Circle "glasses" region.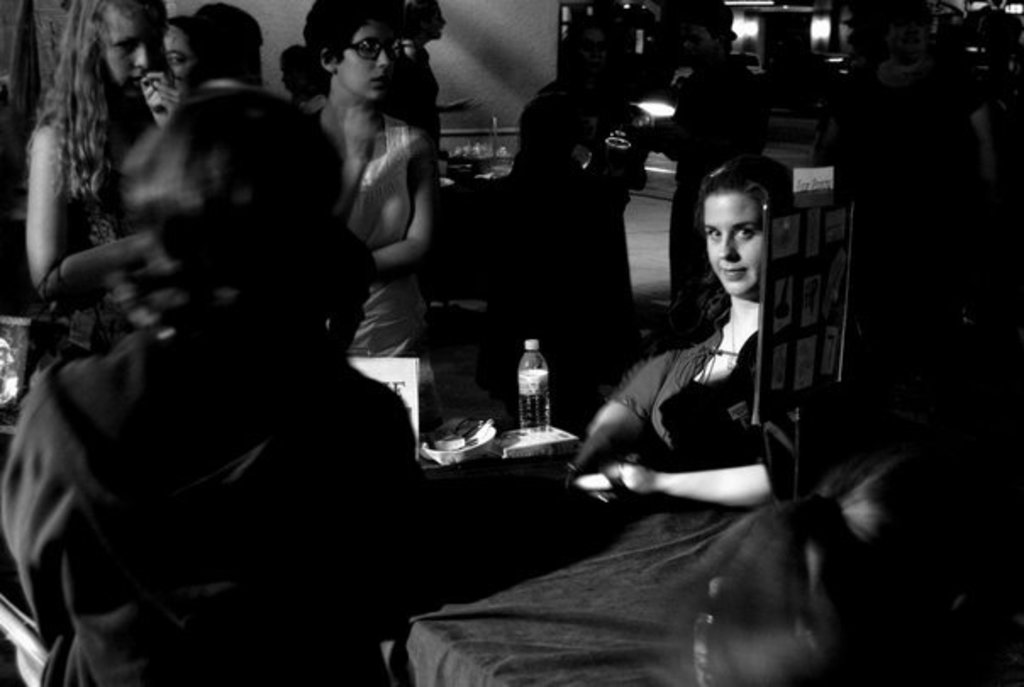
Region: 346 37 400 59.
